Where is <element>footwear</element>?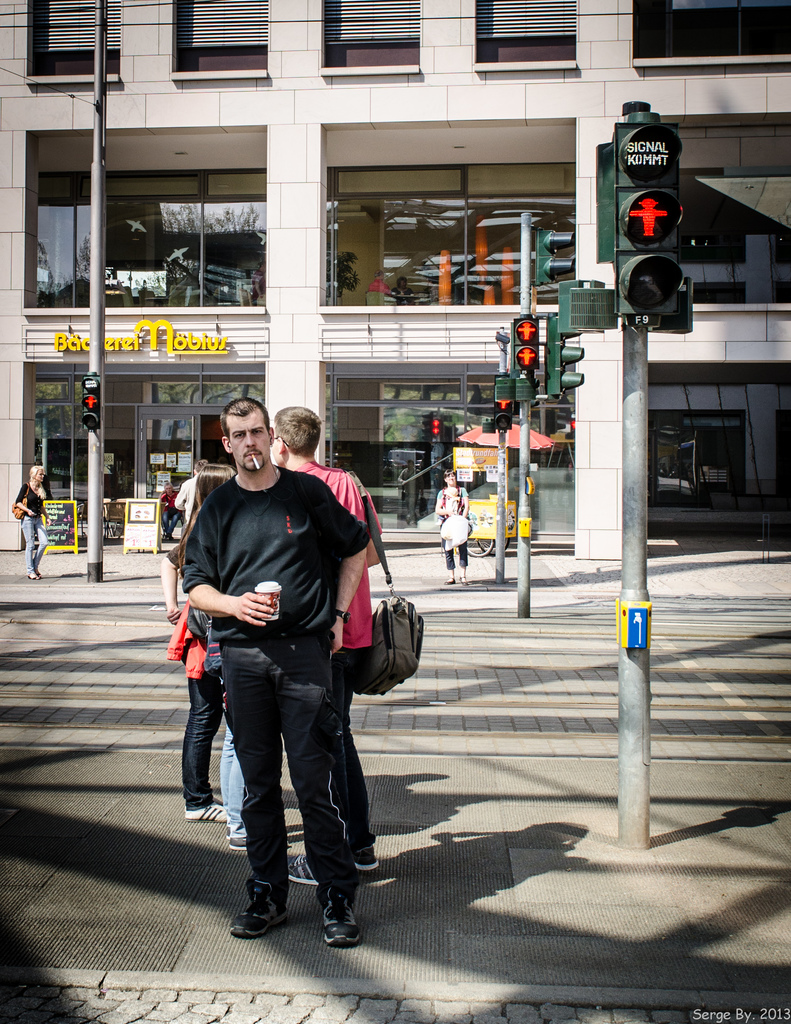
[x1=285, y1=853, x2=358, y2=883].
